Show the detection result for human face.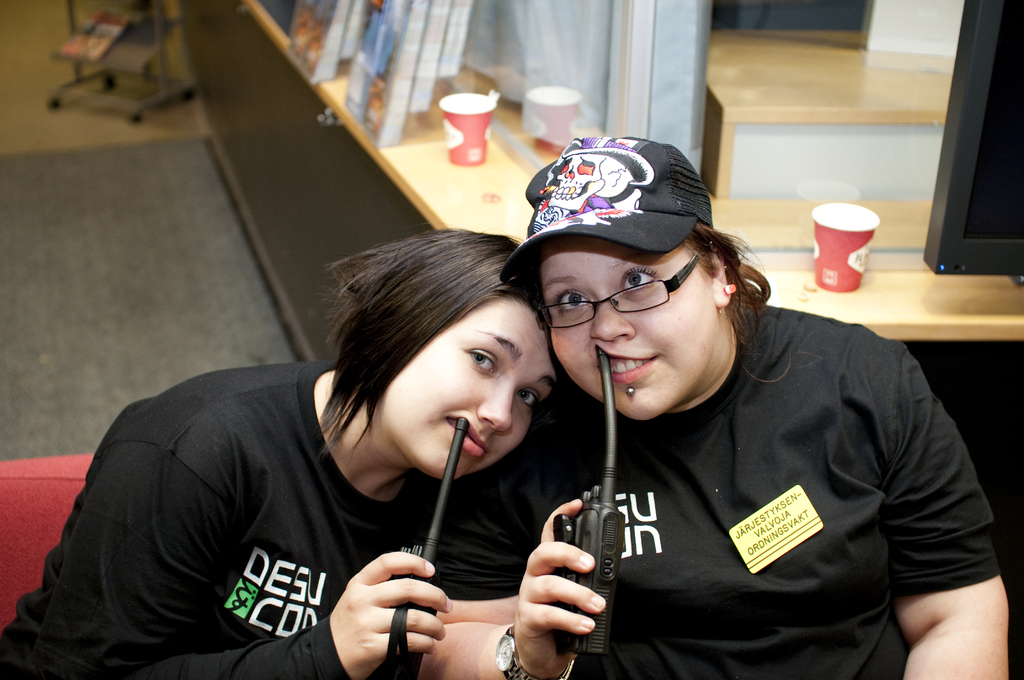
pyautogui.locateOnScreen(372, 292, 555, 485).
